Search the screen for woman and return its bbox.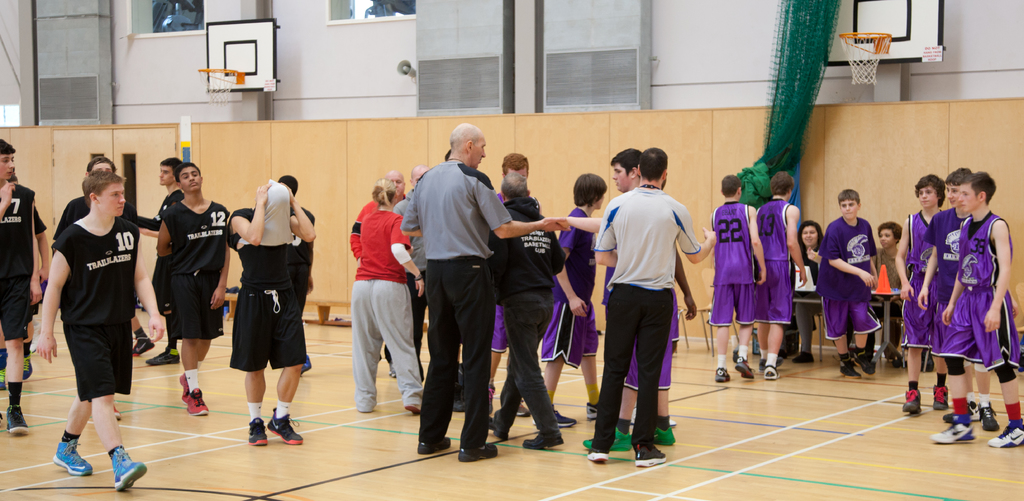
Found: 777 222 826 362.
